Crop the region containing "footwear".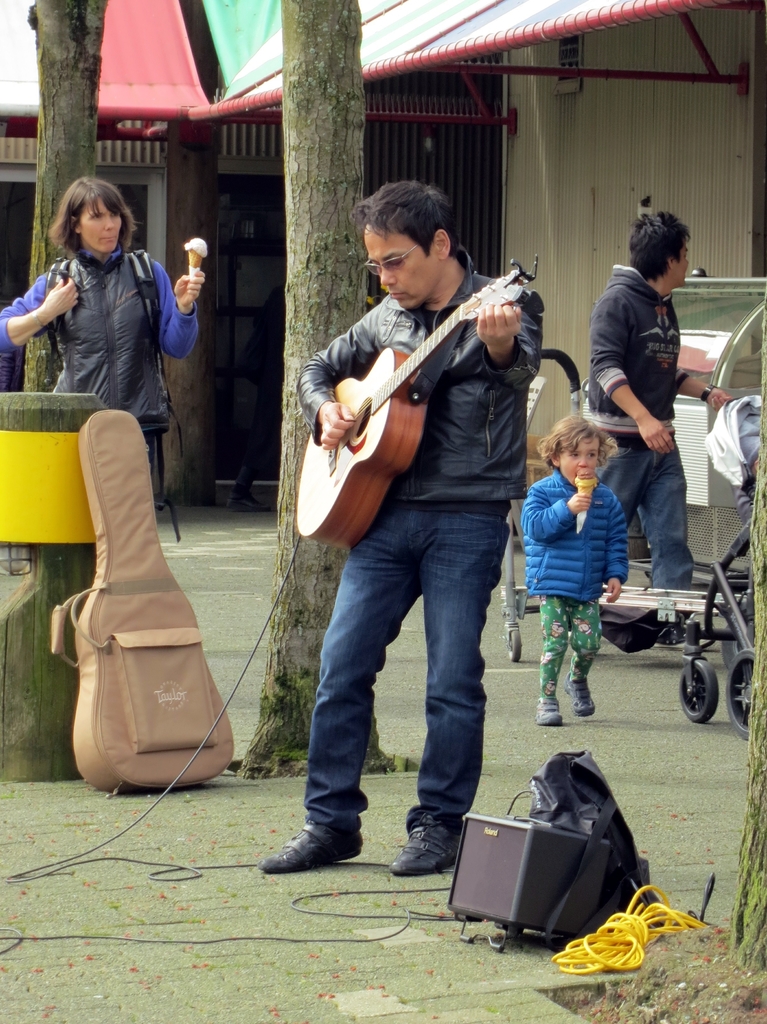
Crop region: bbox=[387, 817, 468, 879].
